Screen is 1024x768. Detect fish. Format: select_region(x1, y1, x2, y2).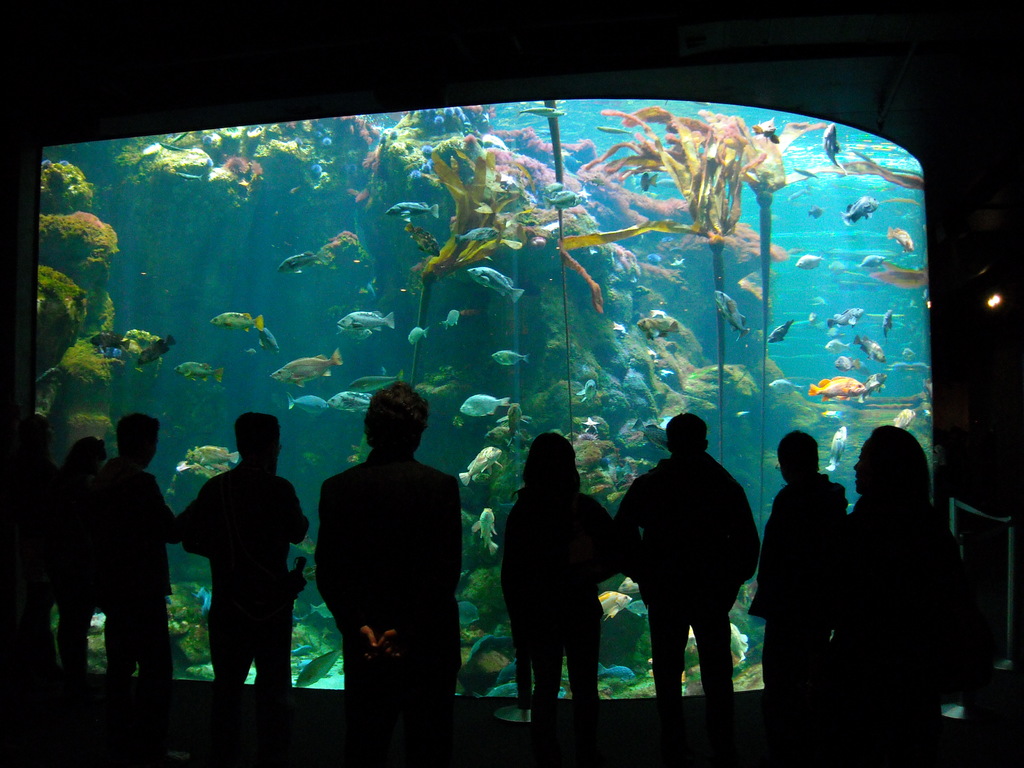
select_region(595, 590, 634, 612).
